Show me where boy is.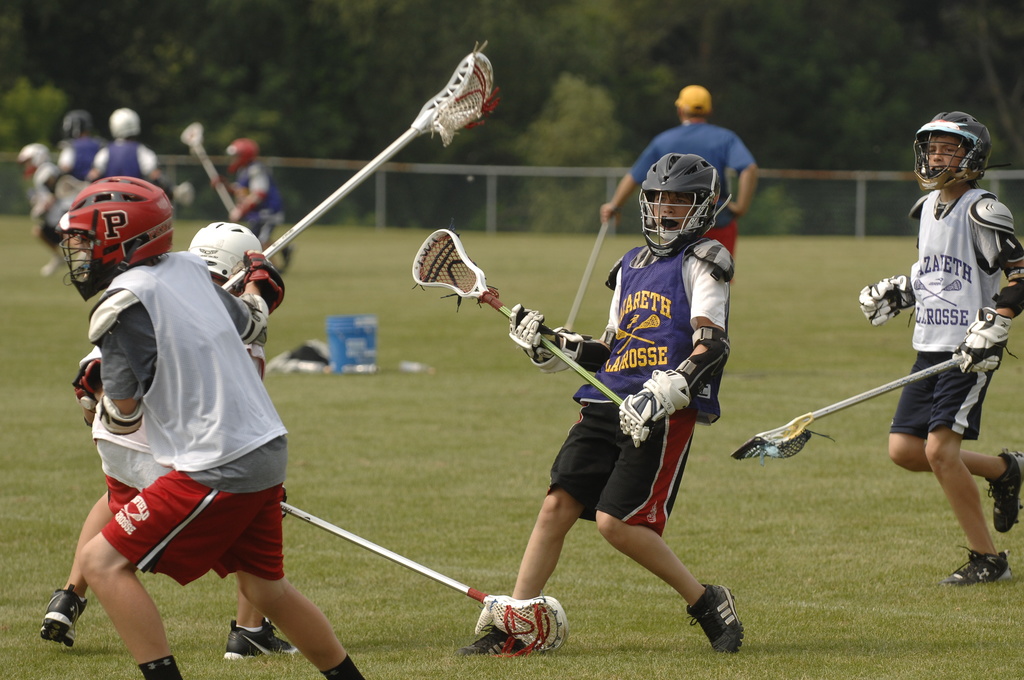
boy is at bbox(64, 176, 378, 679).
